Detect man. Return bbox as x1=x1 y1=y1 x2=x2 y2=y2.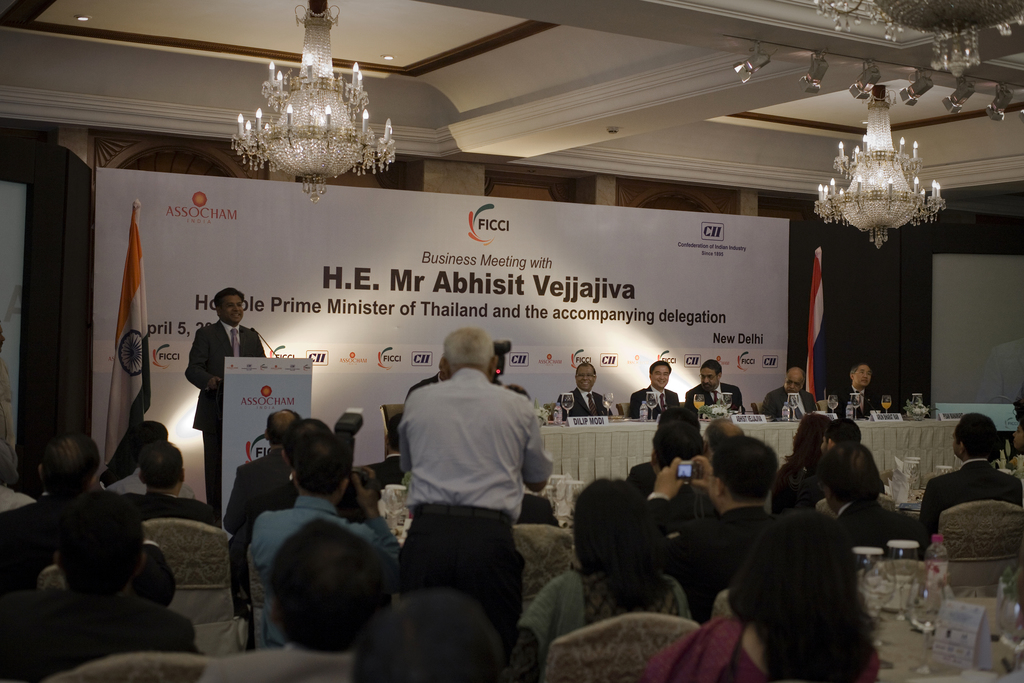
x1=834 y1=367 x2=884 y2=418.
